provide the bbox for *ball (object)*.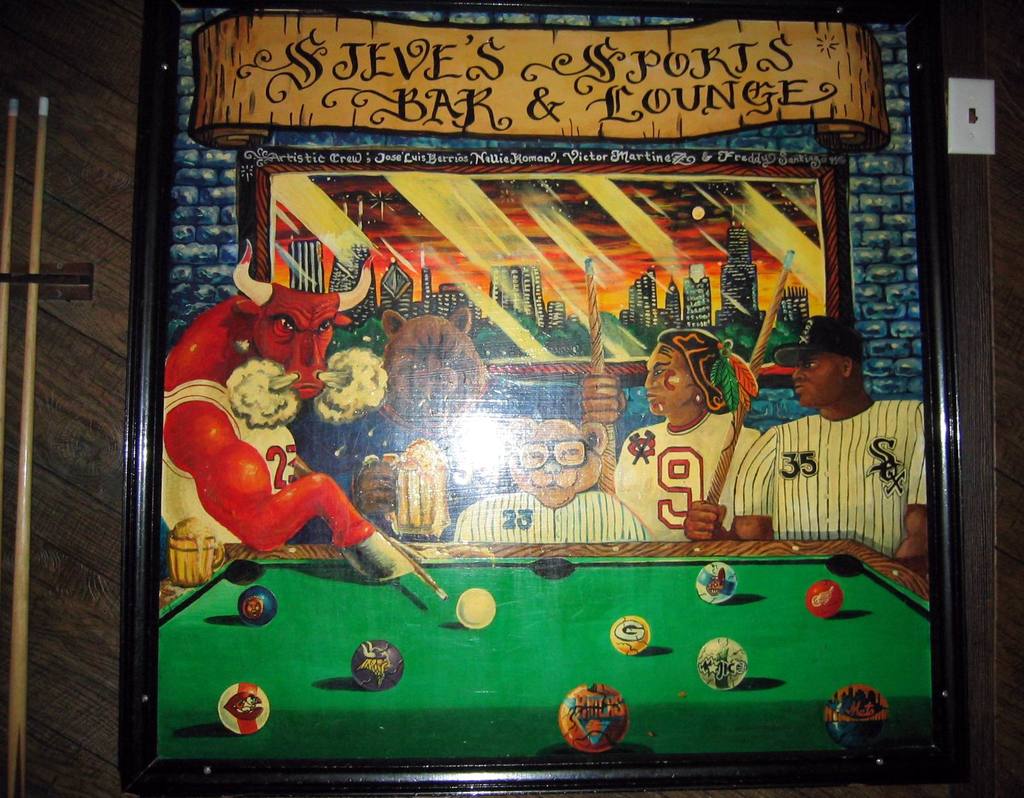
(354,638,405,692).
